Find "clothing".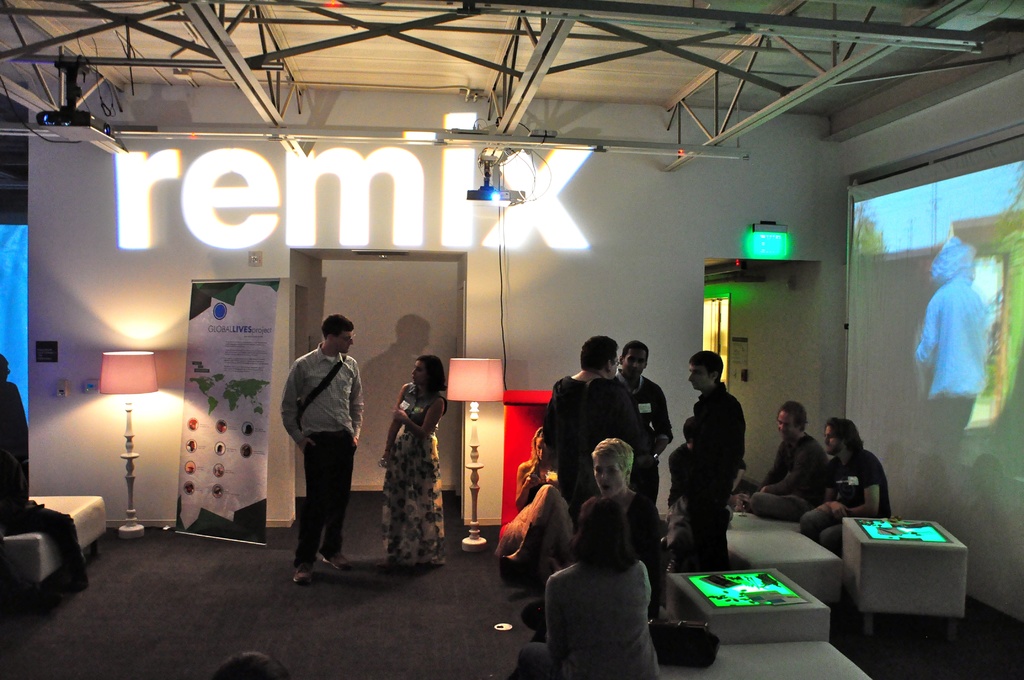
x1=823, y1=437, x2=889, y2=540.
